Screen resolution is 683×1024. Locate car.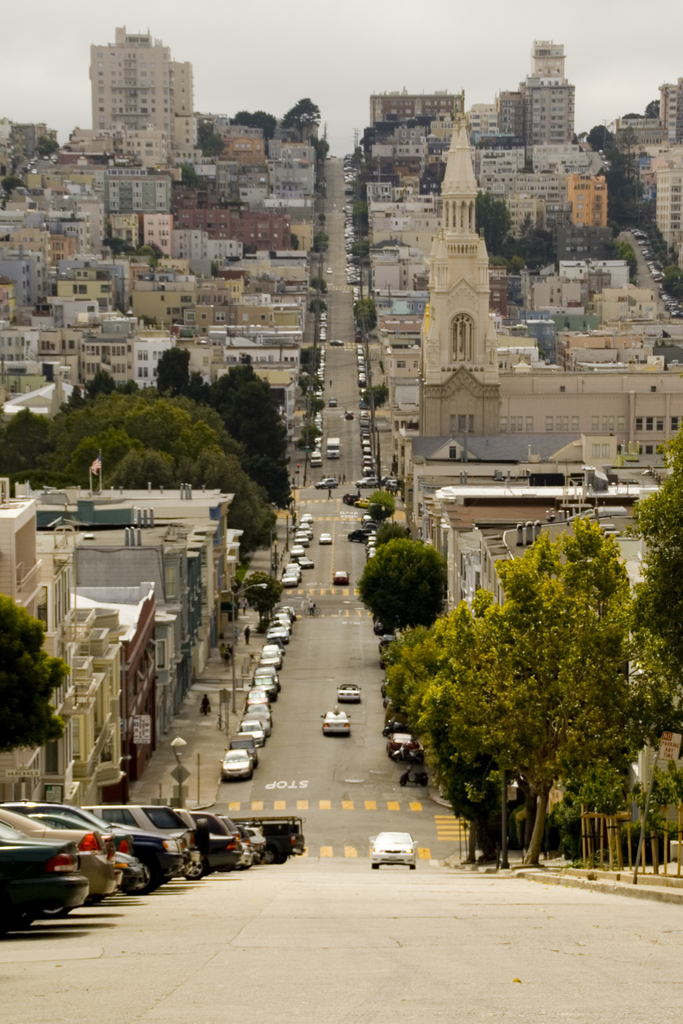
bbox=[370, 829, 416, 877].
